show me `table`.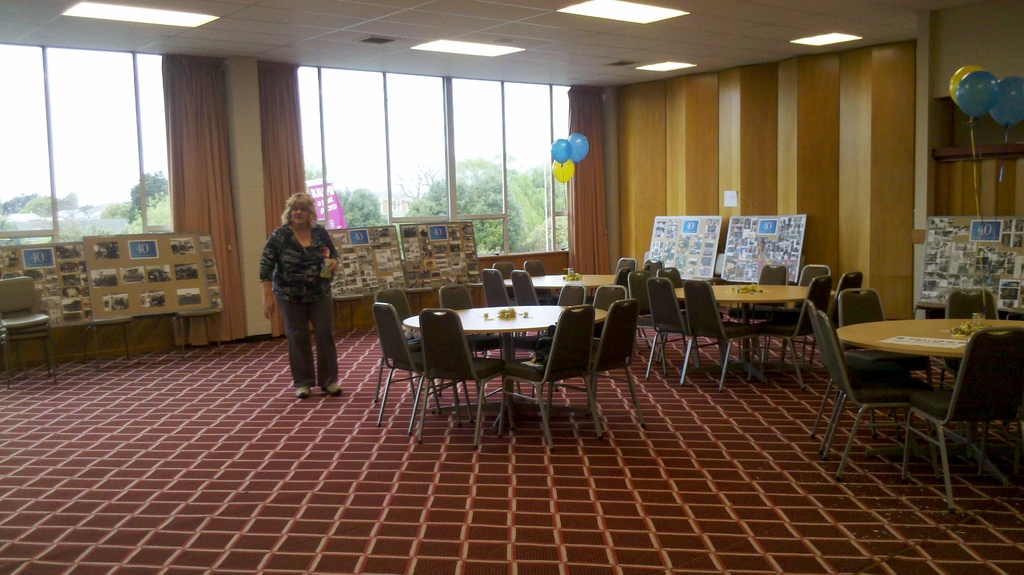
`table` is here: Rect(670, 283, 838, 382).
